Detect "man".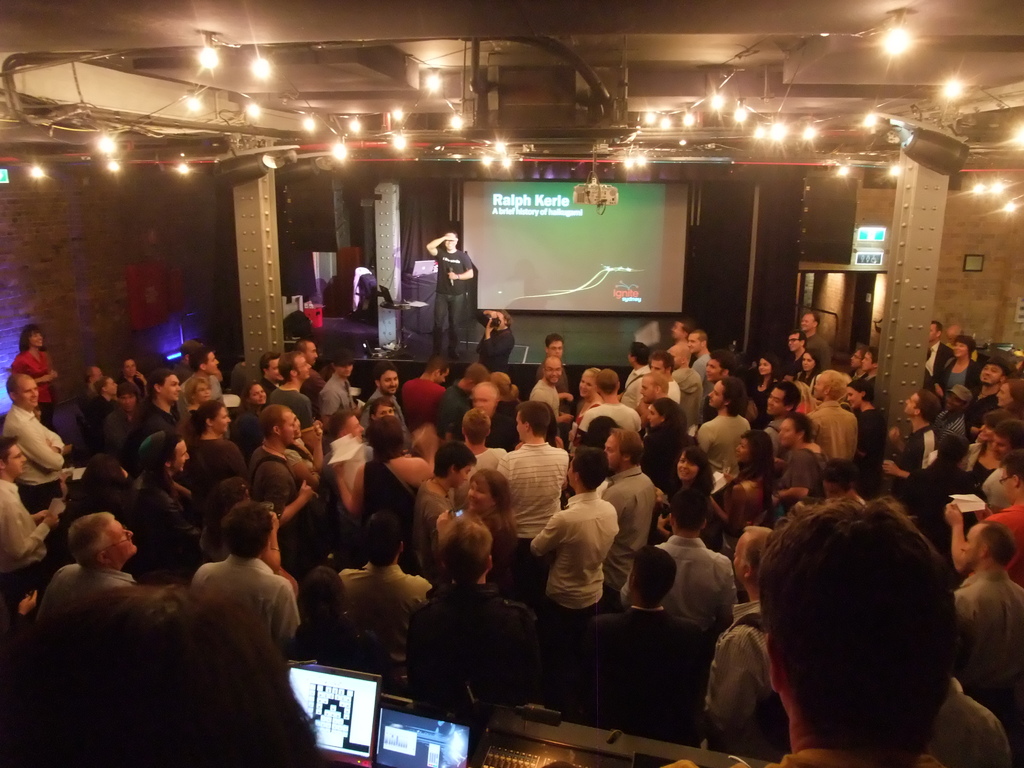
Detected at box=[531, 359, 564, 424].
